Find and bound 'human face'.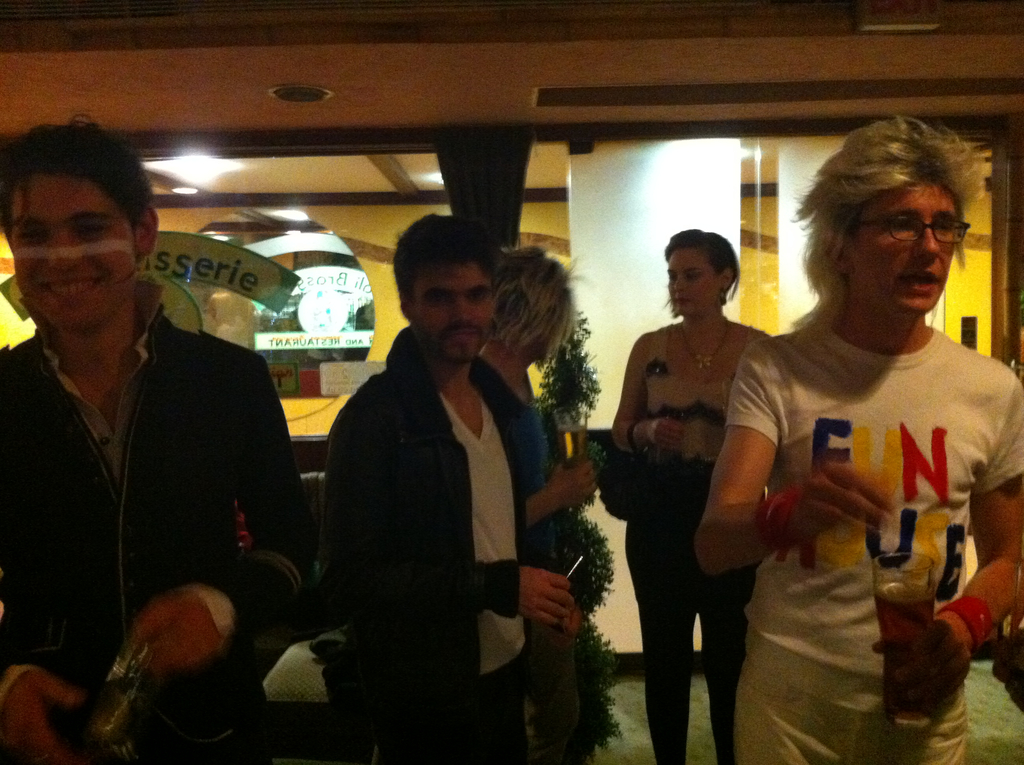
Bound: detection(13, 173, 138, 331).
